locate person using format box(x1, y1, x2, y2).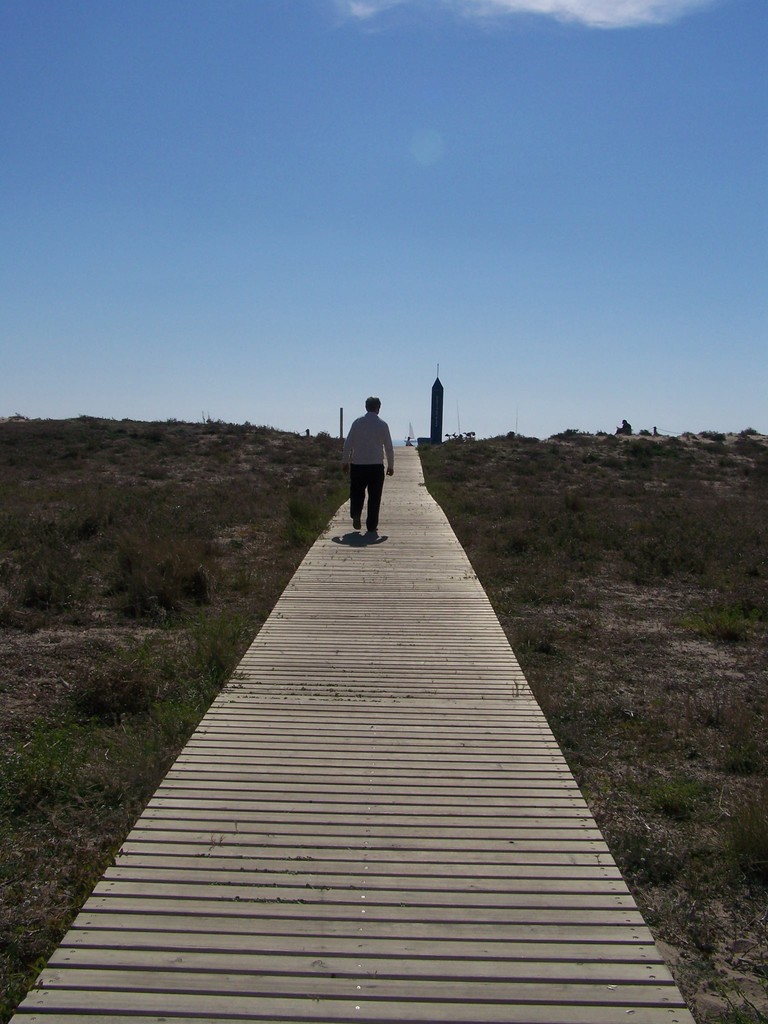
box(343, 400, 392, 543).
